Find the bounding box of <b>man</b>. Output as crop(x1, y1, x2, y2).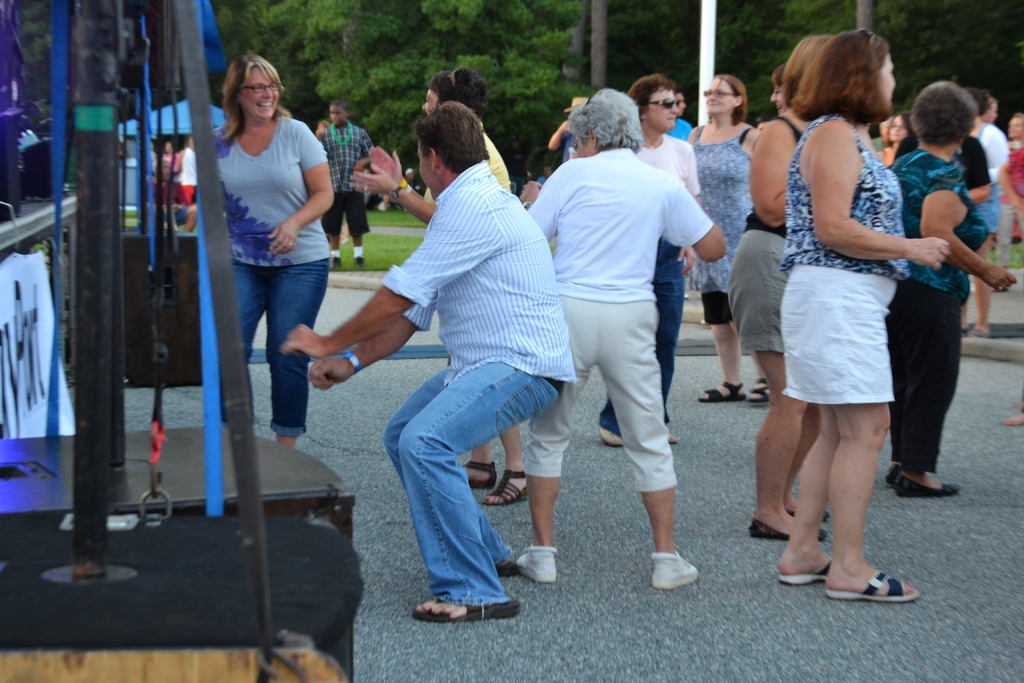
crop(536, 165, 554, 185).
